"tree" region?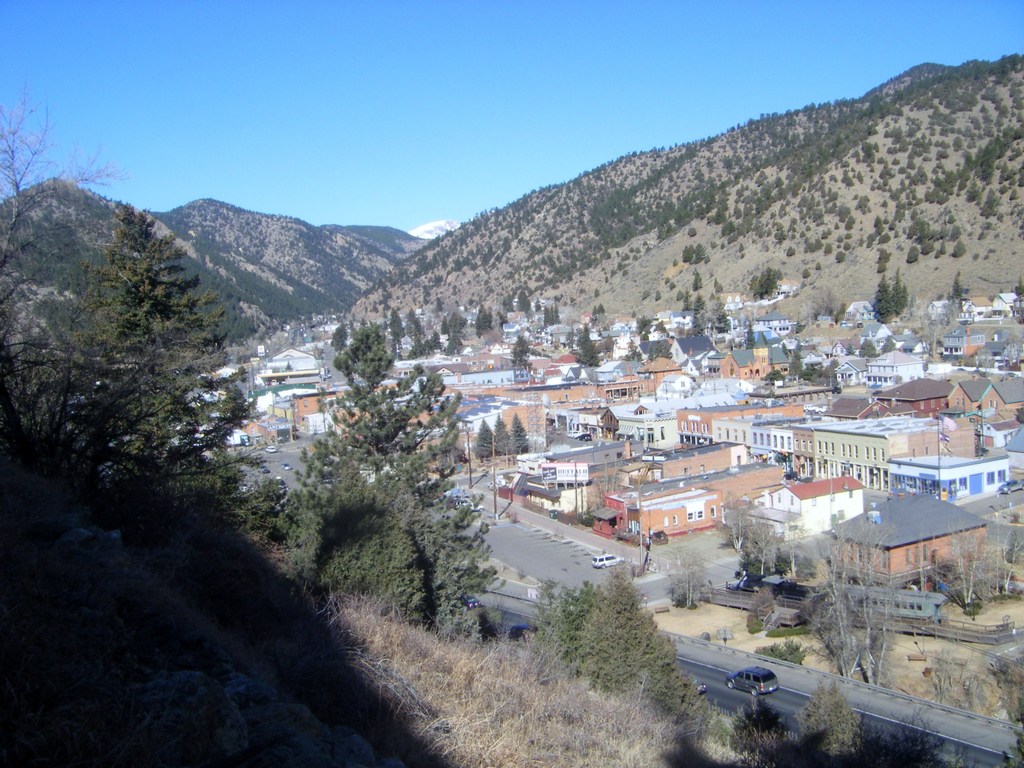
[739,319,767,351]
